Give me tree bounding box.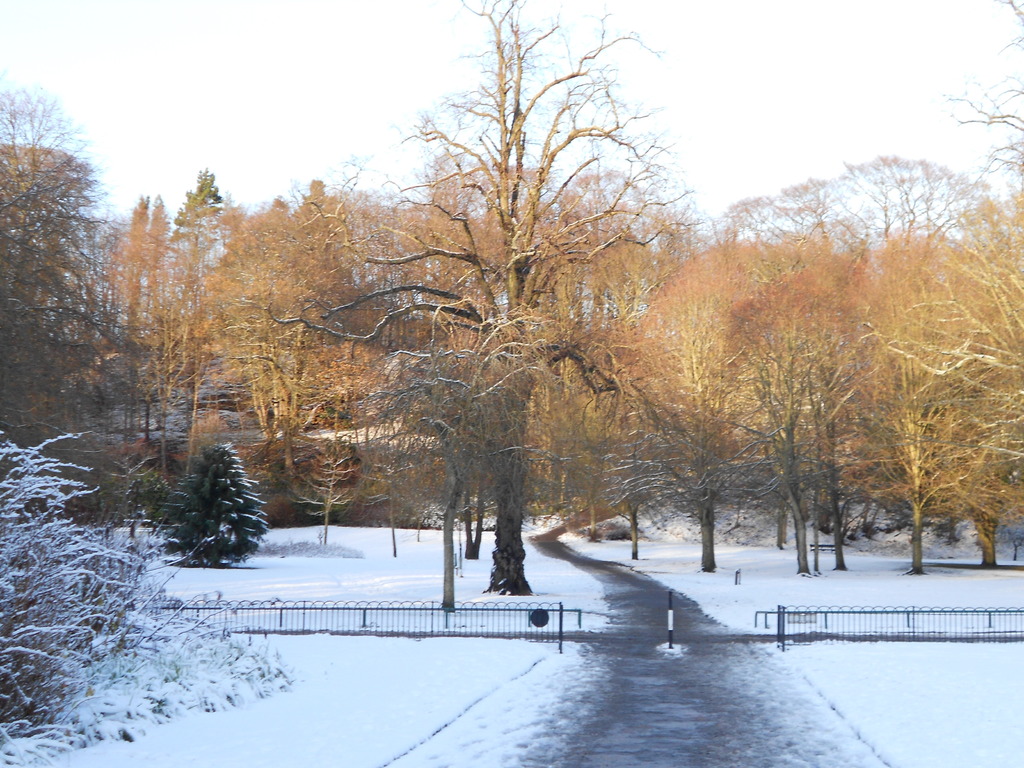
x1=167 y1=404 x2=282 y2=579.
